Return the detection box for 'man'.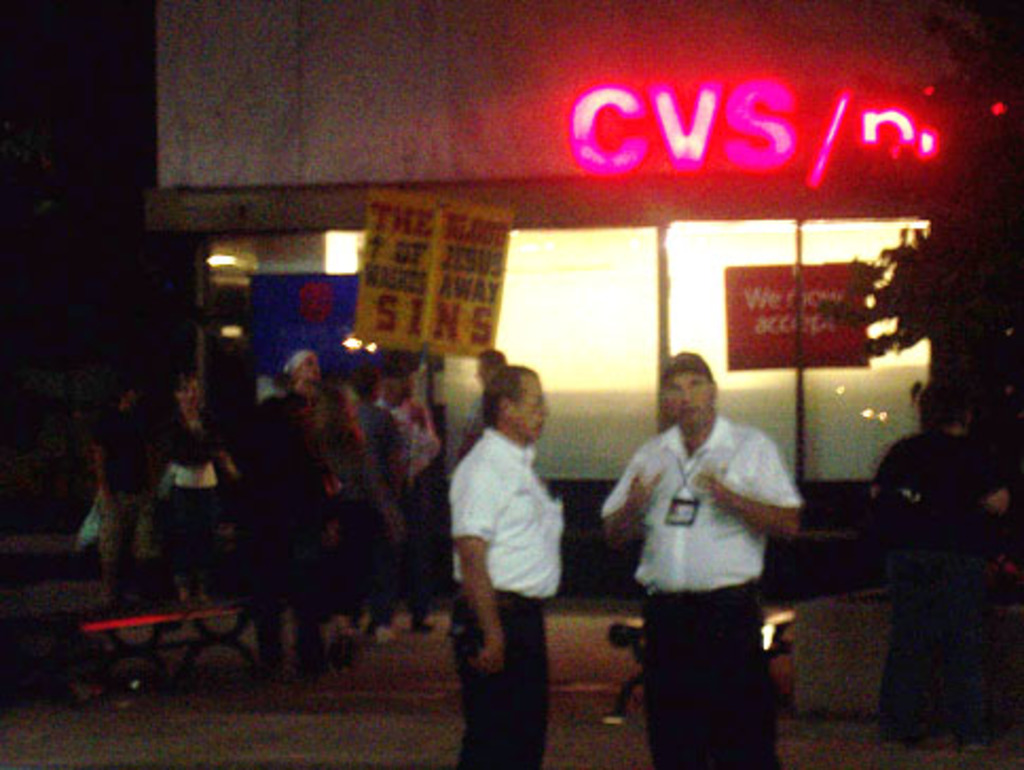
bbox(595, 347, 808, 768).
